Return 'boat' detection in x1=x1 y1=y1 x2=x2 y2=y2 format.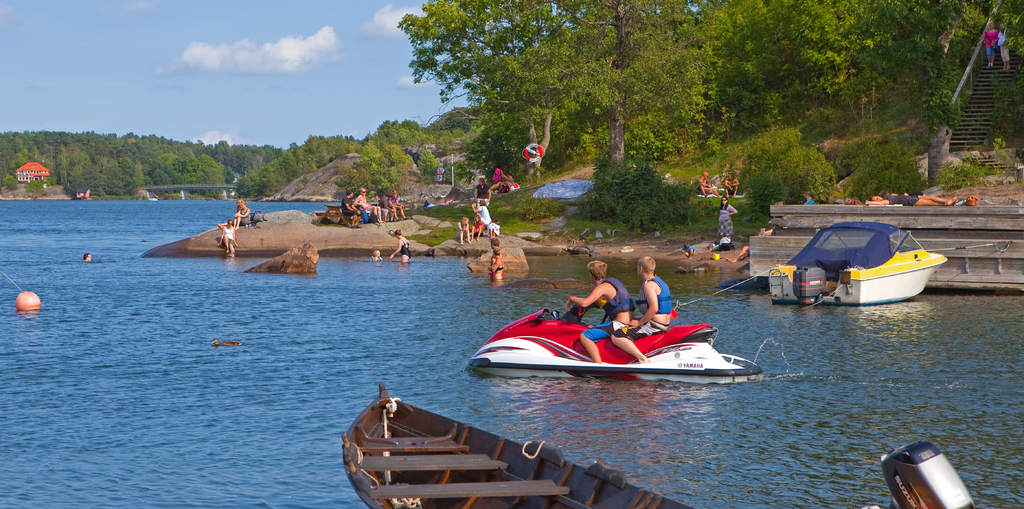
x1=462 y1=255 x2=753 y2=383.
